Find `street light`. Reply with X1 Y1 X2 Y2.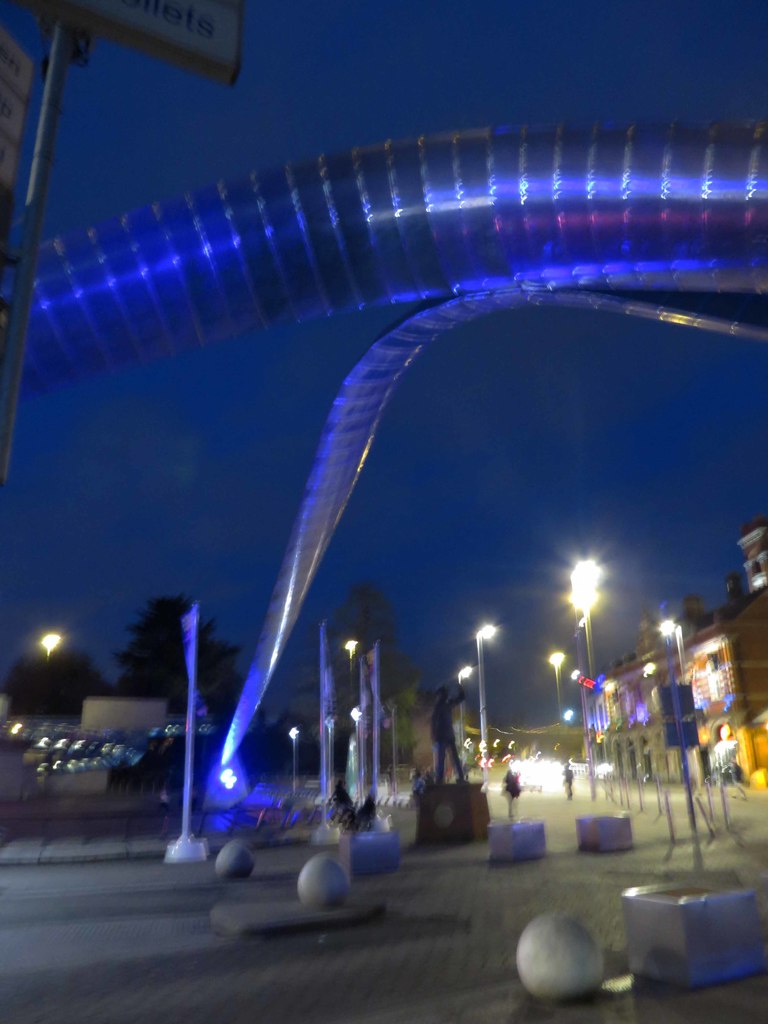
545 645 562 732.
